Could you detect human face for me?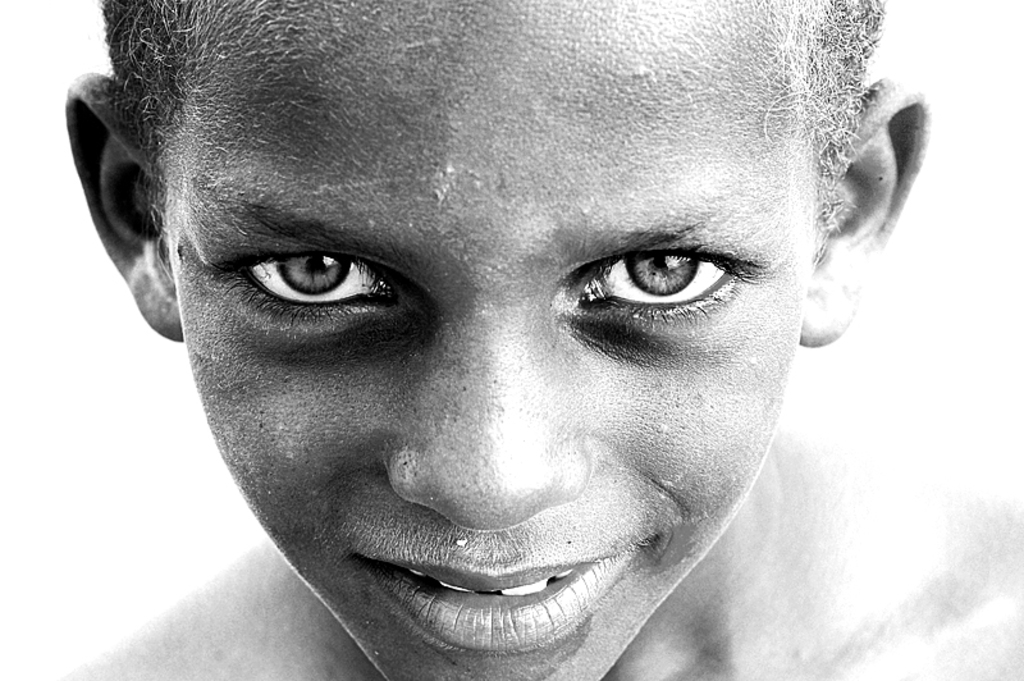
Detection result: BBox(146, 0, 819, 680).
